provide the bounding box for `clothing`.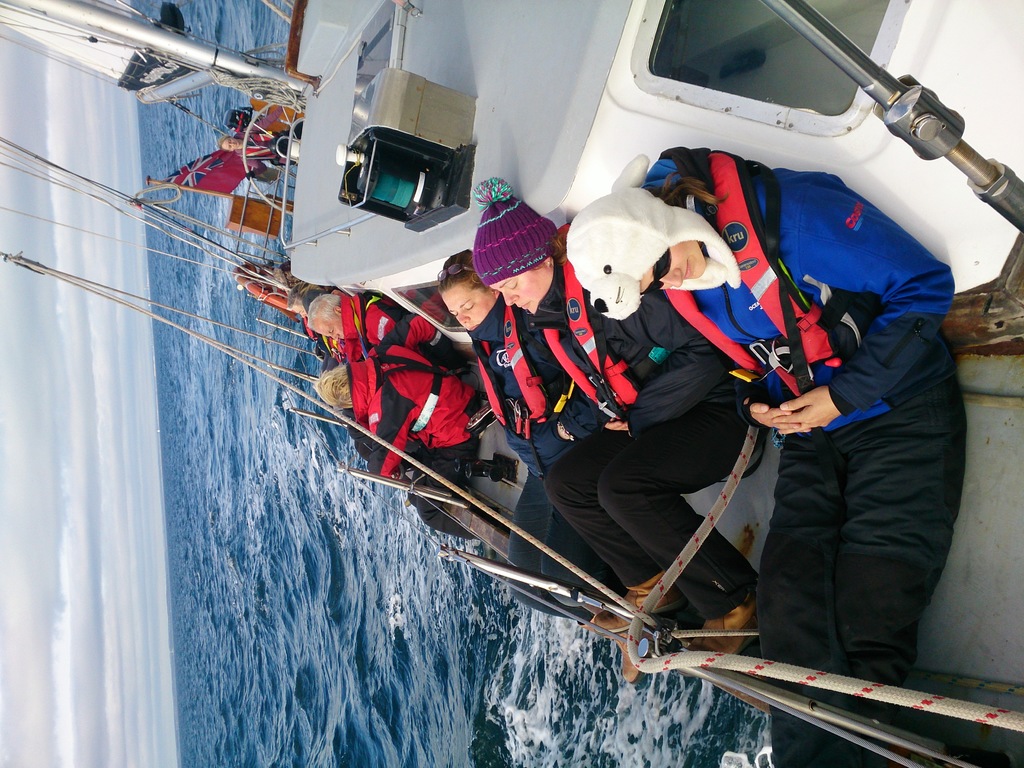
pyautogui.locateOnScreen(445, 315, 640, 602).
